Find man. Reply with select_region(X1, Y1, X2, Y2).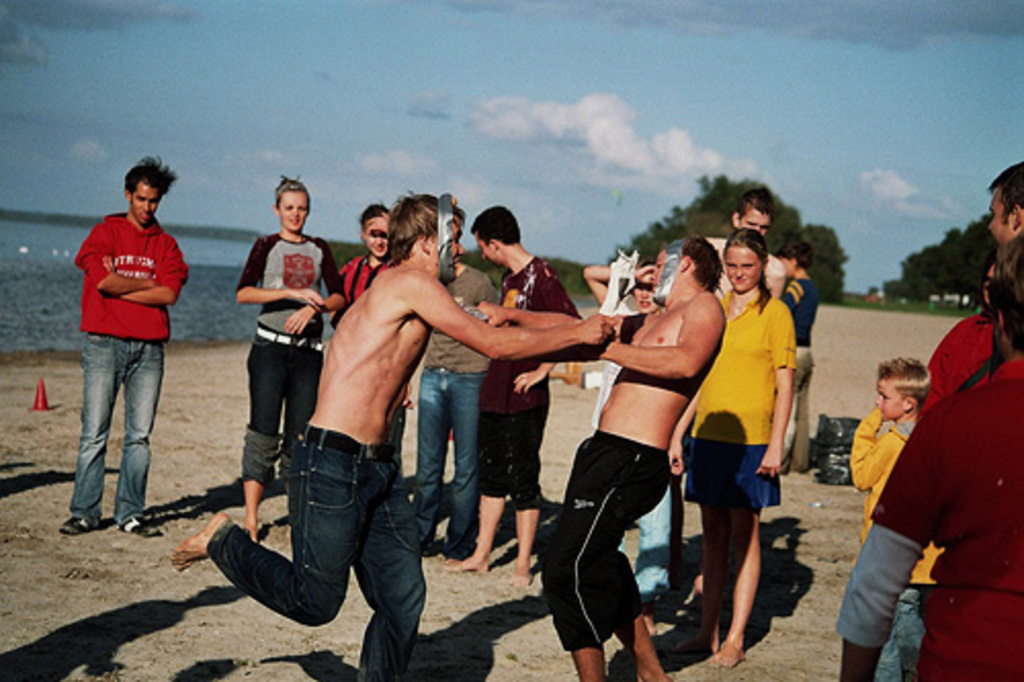
select_region(438, 209, 586, 584).
